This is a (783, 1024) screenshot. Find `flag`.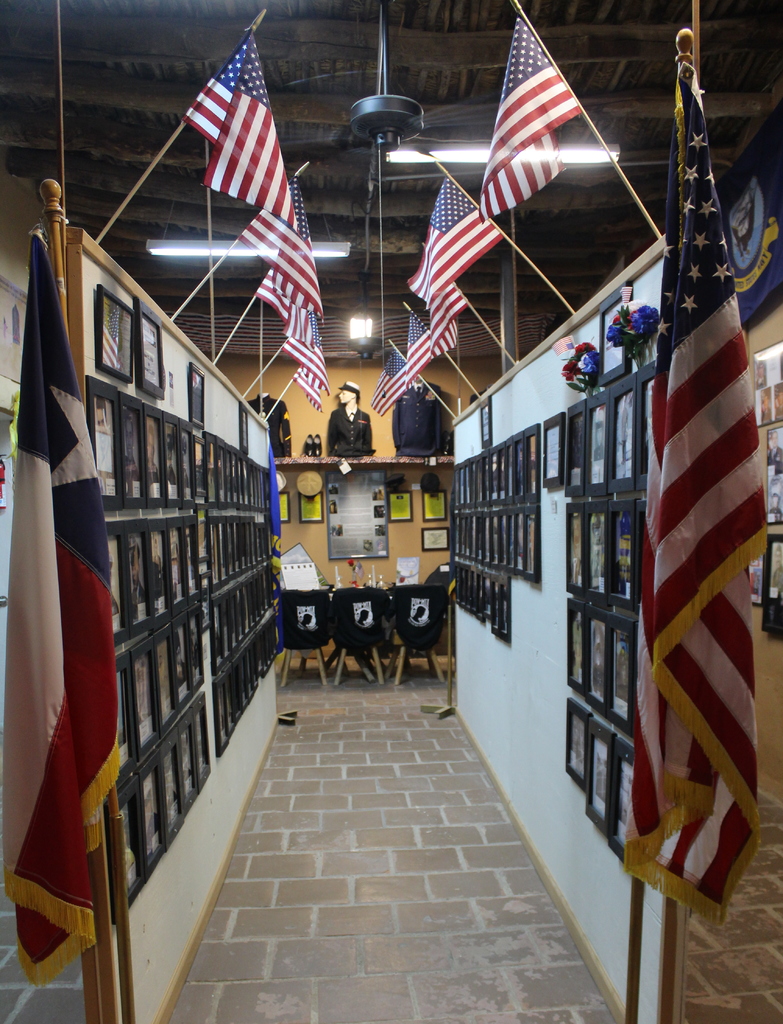
Bounding box: box(368, 348, 418, 420).
